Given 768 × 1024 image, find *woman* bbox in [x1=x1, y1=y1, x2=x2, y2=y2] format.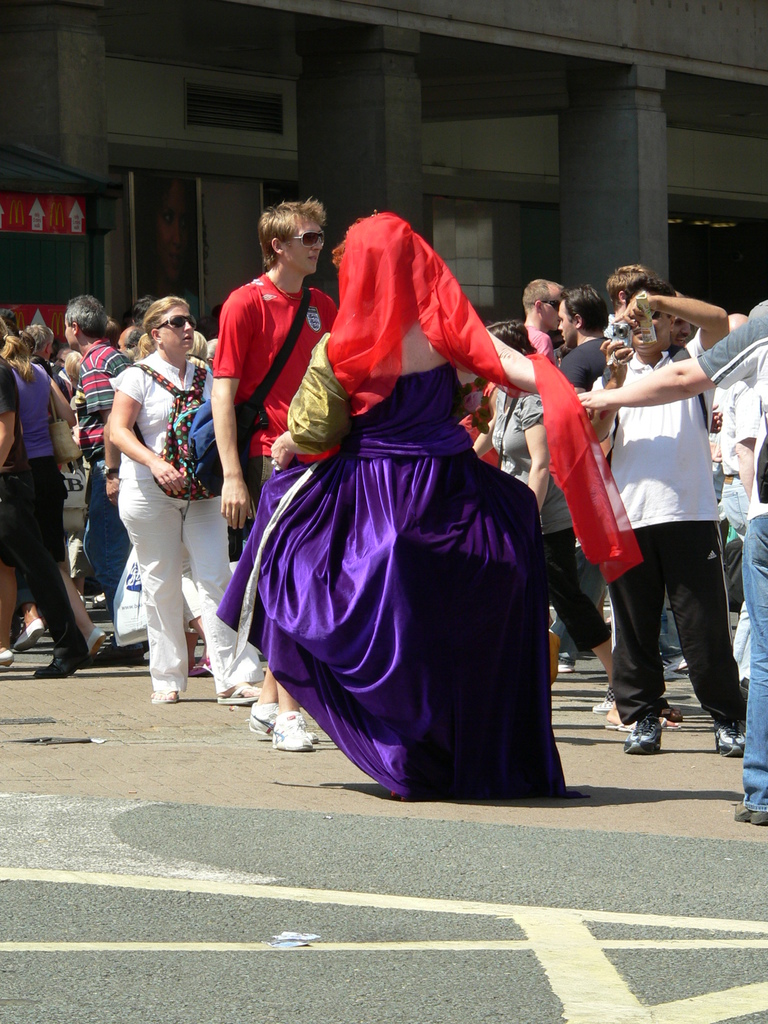
[x1=226, y1=221, x2=579, y2=803].
